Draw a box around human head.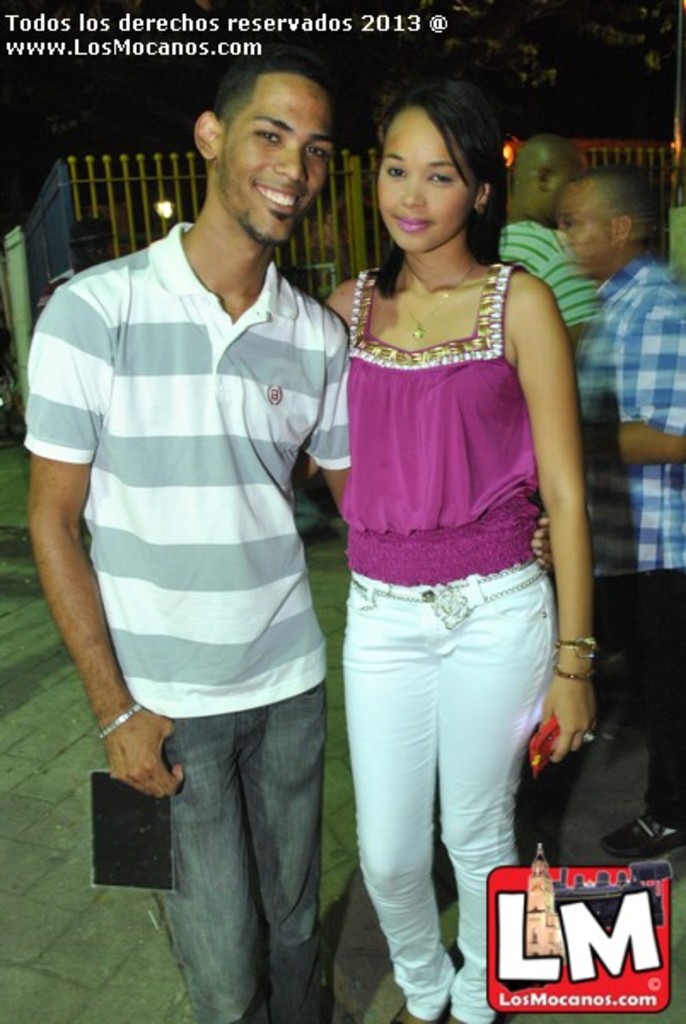
<box>189,49,346,242</box>.
